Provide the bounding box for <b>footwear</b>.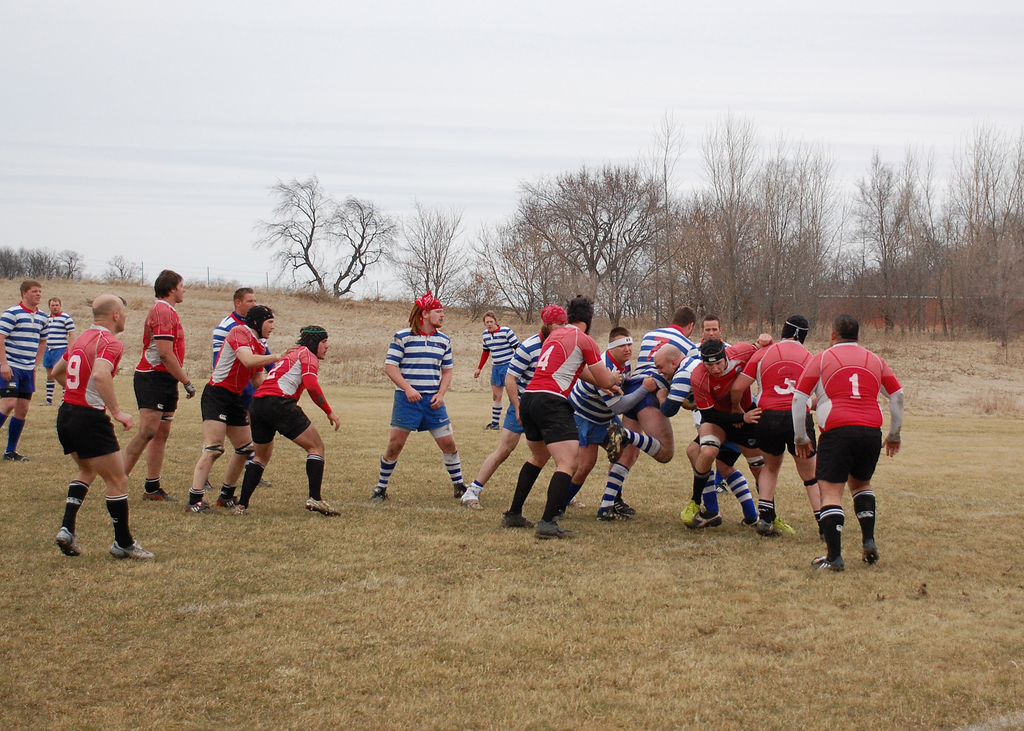
[left=776, top=515, right=796, bottom=537].
